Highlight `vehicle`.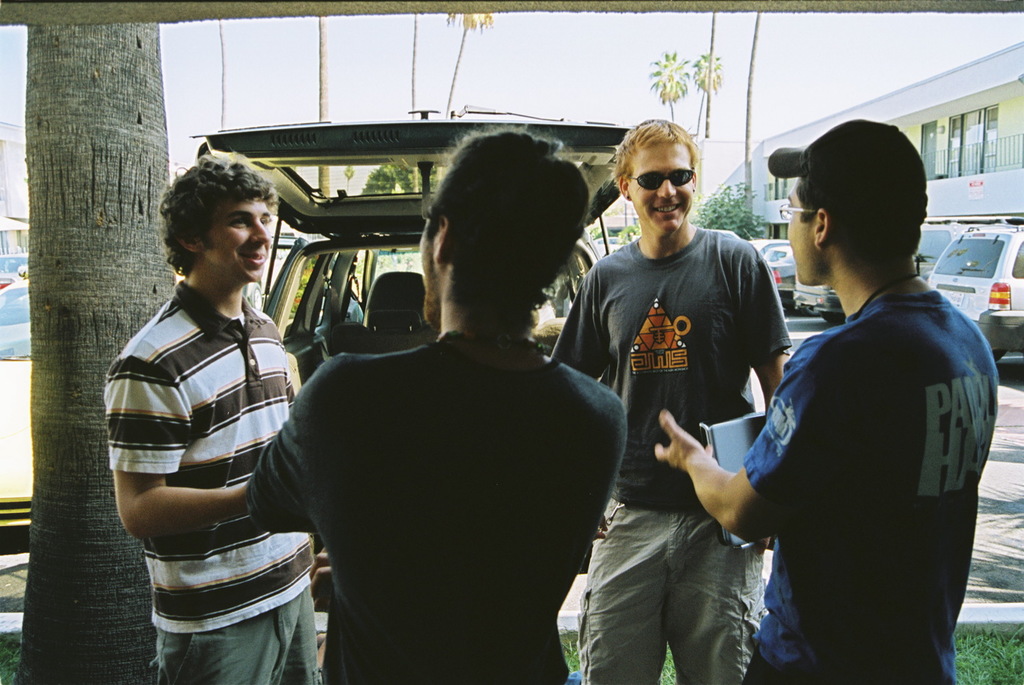
Highlighted region: [x1=243, y1=279, x2=262, y2=315].
